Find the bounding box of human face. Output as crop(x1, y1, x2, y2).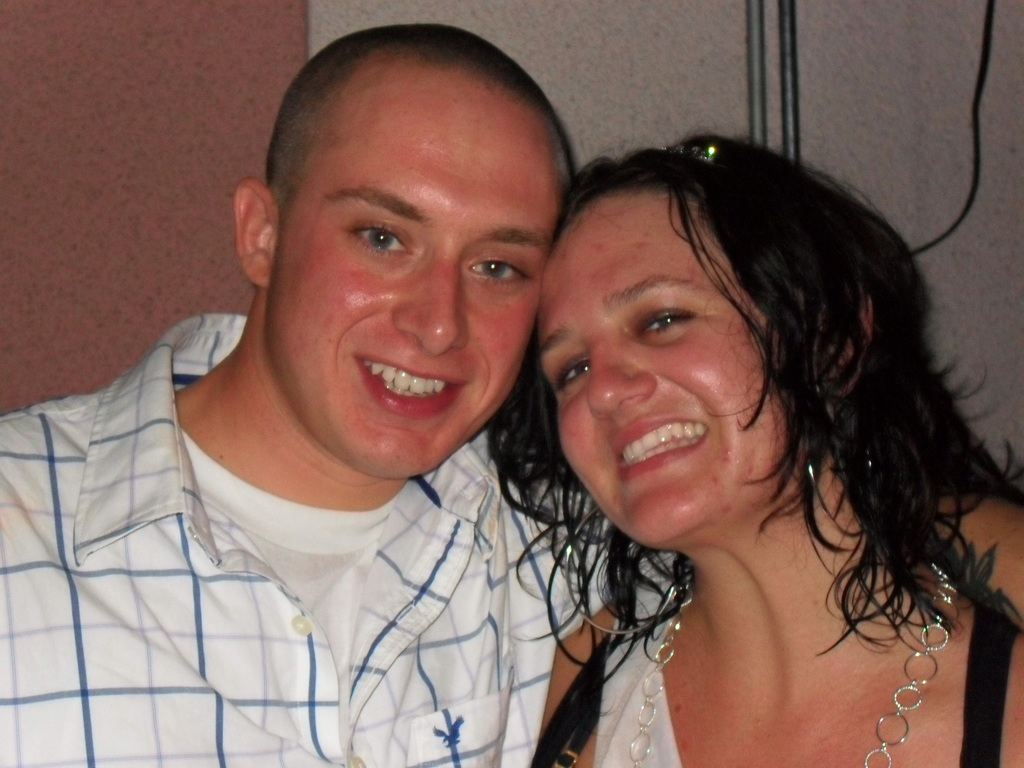
crop(536, 189, 808, 552).
